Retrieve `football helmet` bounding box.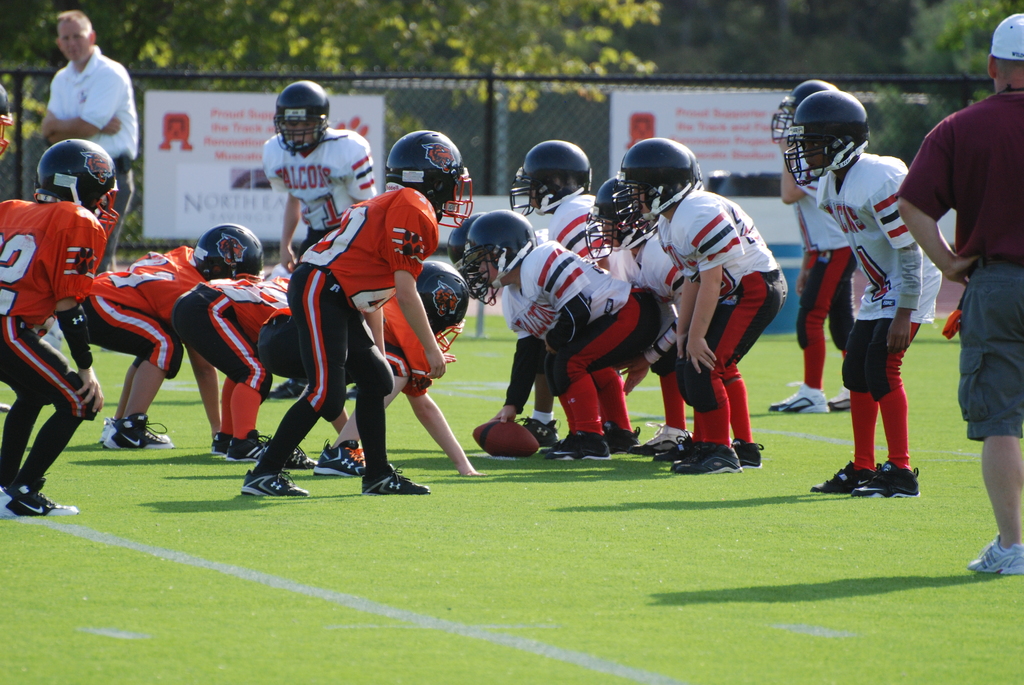
Bounding box: (509, 139, 591, 214).
